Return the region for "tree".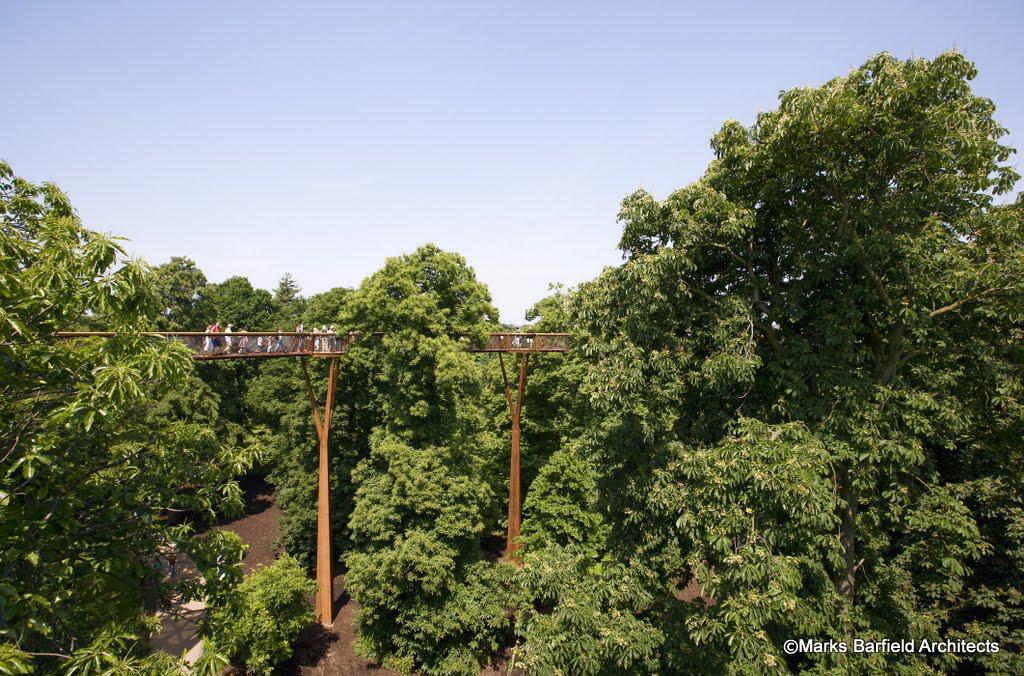
(left=267, top=240, right=540, bottom=675).
